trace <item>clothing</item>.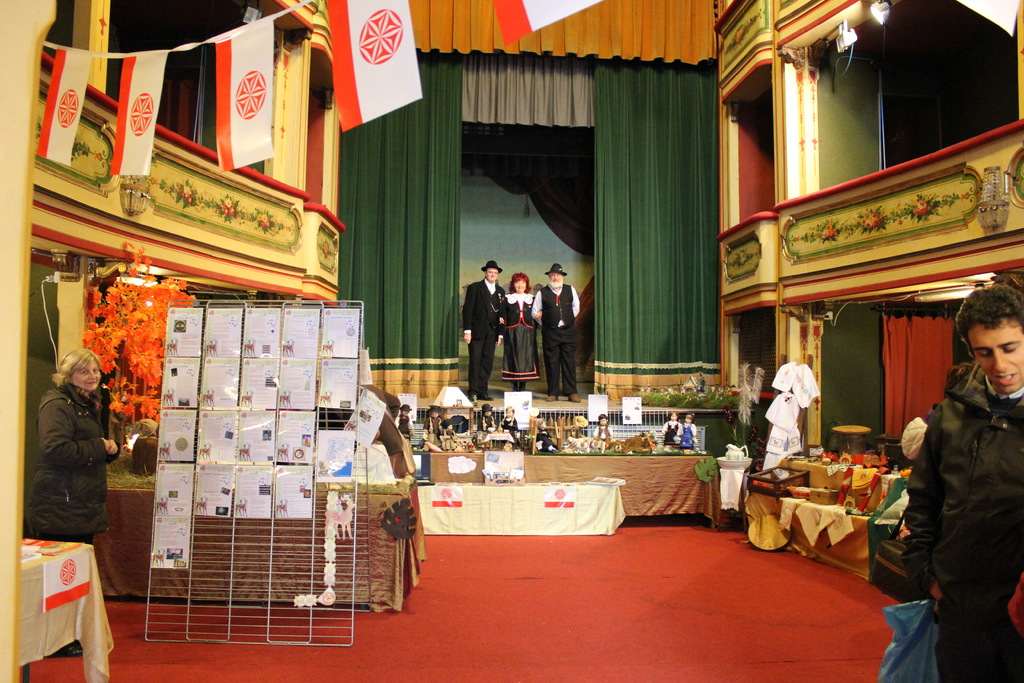
Traced to [495,414,518,432].
